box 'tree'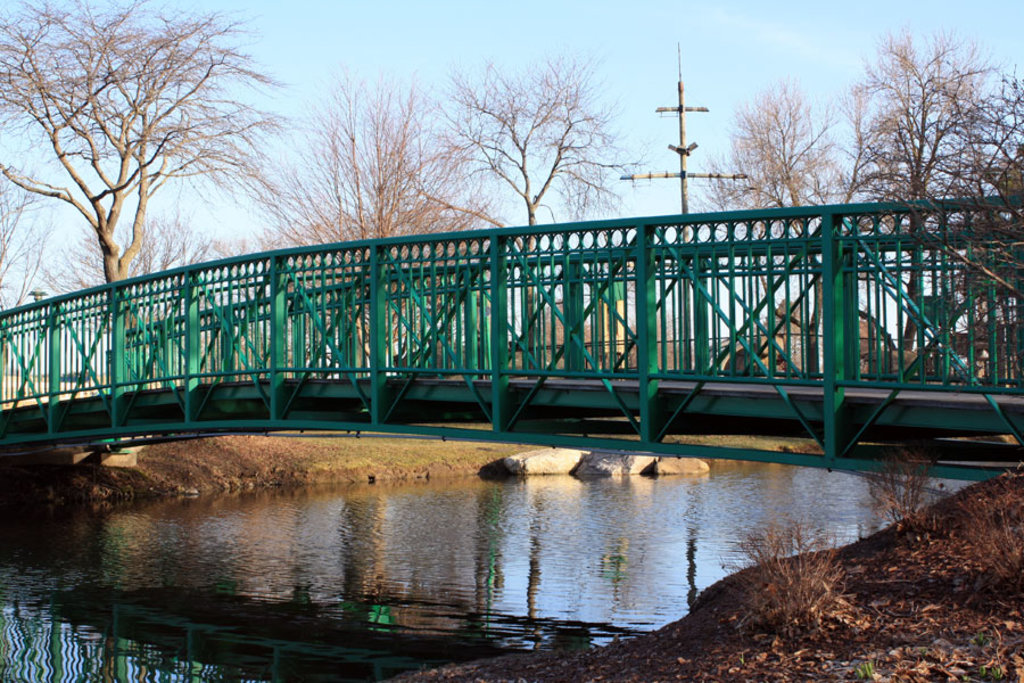
bbox=[226, 52, 463, 263]
